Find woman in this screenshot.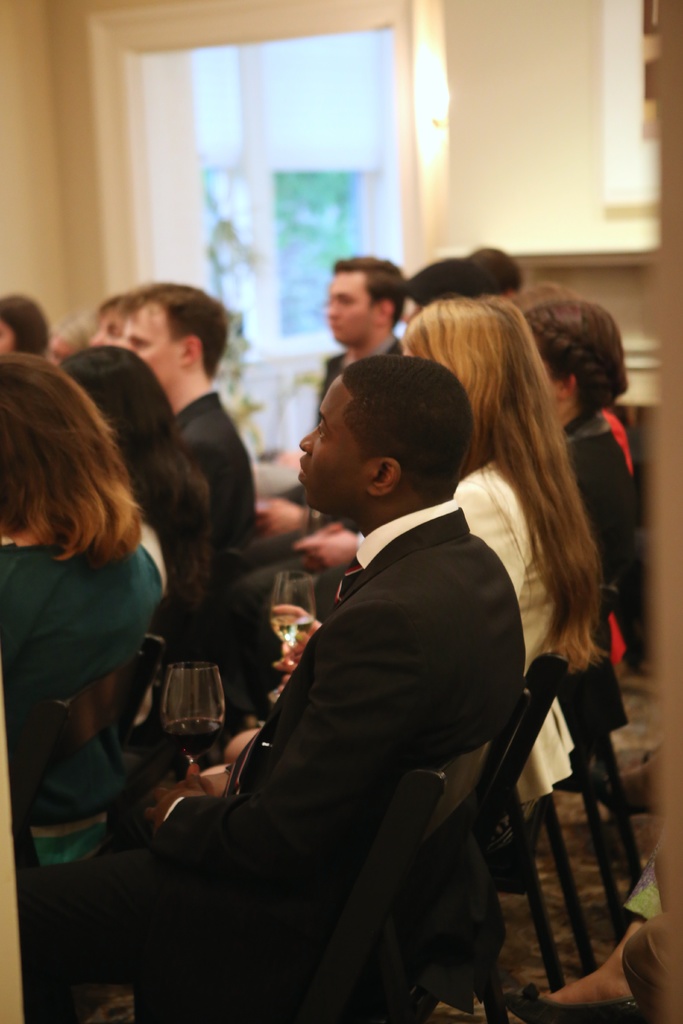
The bounding box for woman is 0,292,54,352.
